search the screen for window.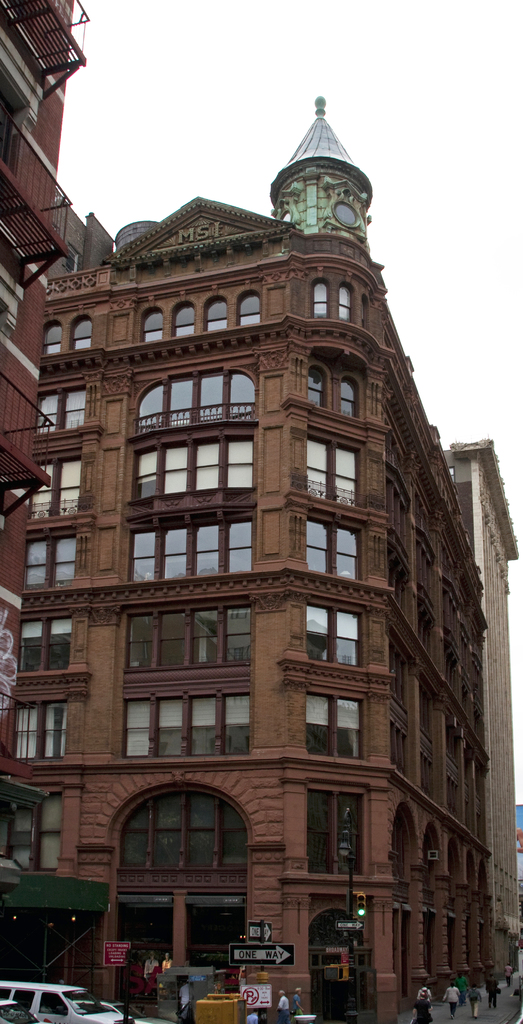
Found at (19,612,72,669).
